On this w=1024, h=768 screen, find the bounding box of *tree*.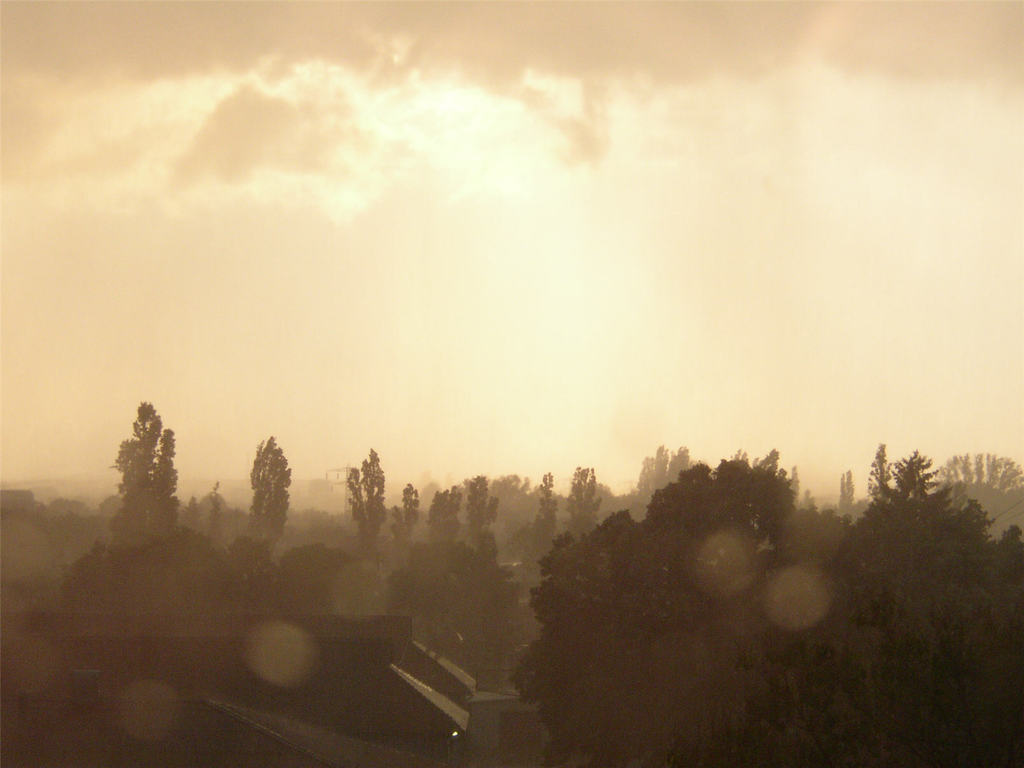
Bounding box: box(388, 479, 420, 552).
